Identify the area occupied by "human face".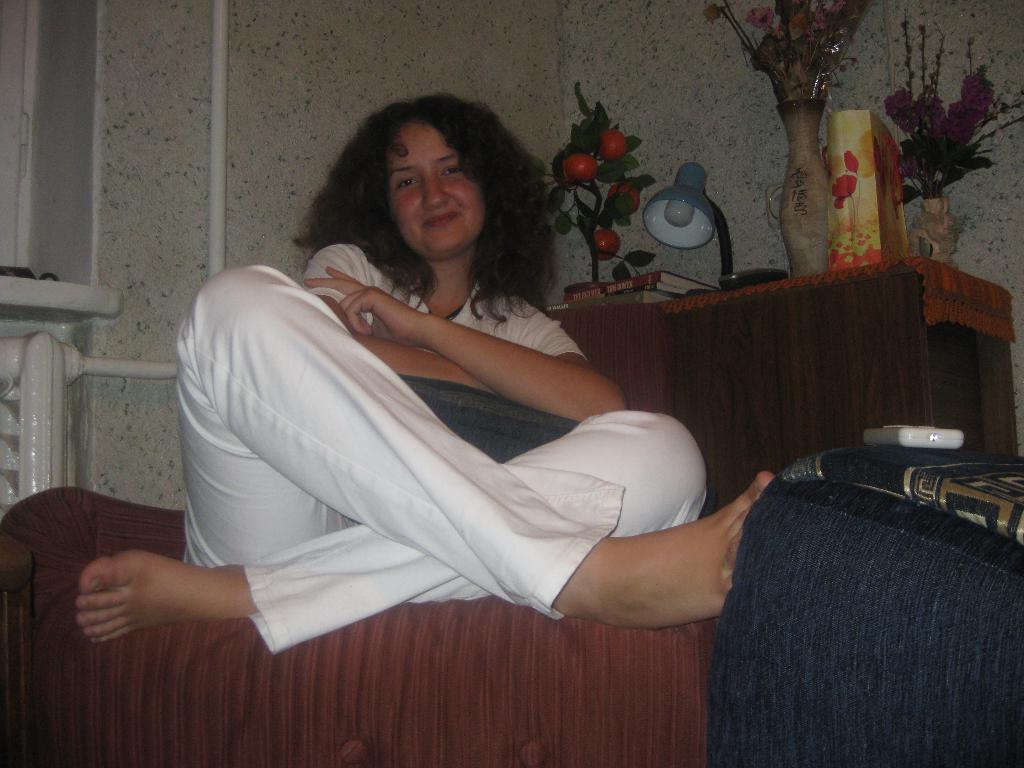
Area: detection(391, 118, 490, 264).
